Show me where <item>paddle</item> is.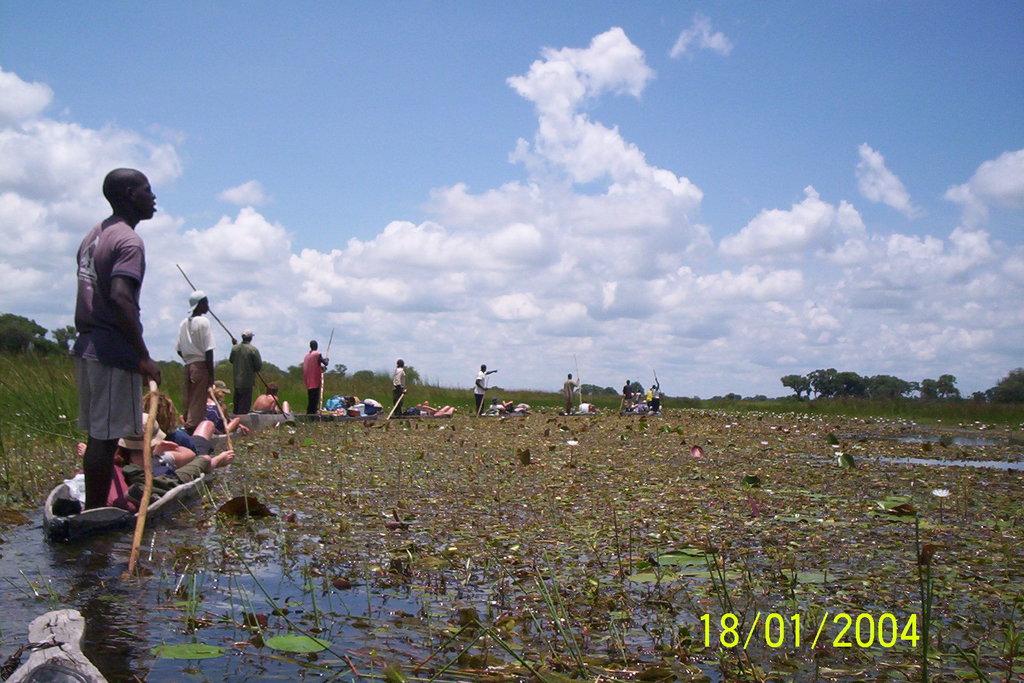
<item>paddle</item> is at locate(477, 377, 489, 420).
